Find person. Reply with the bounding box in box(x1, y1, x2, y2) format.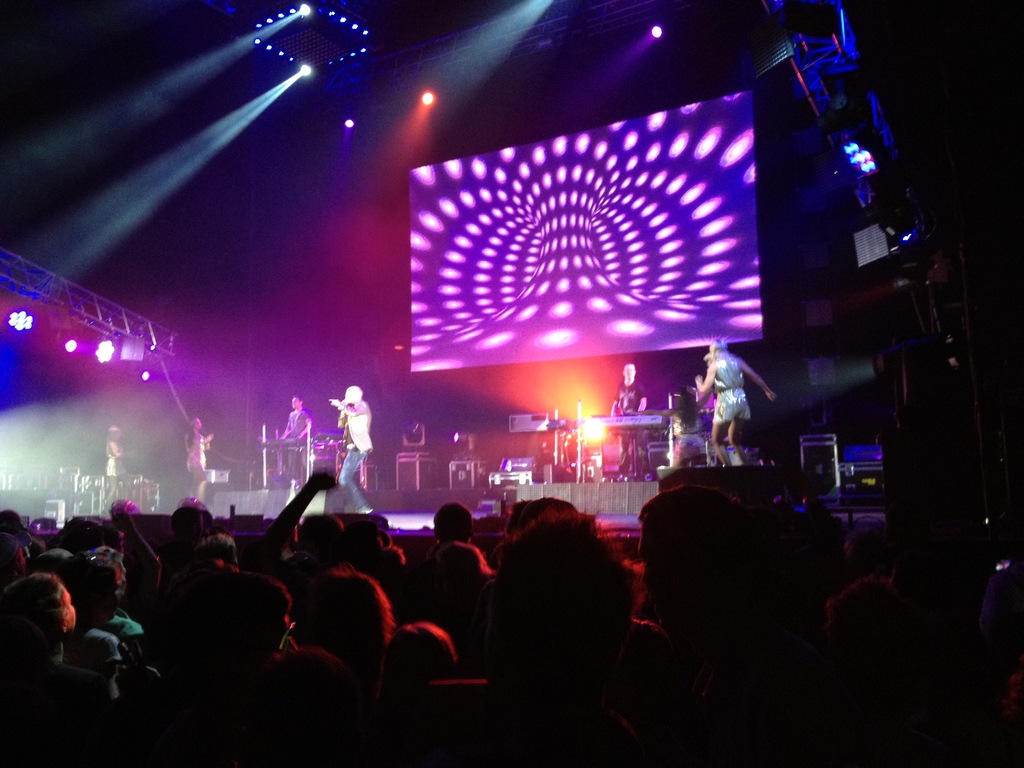
box(694, 336, 774, 467).
